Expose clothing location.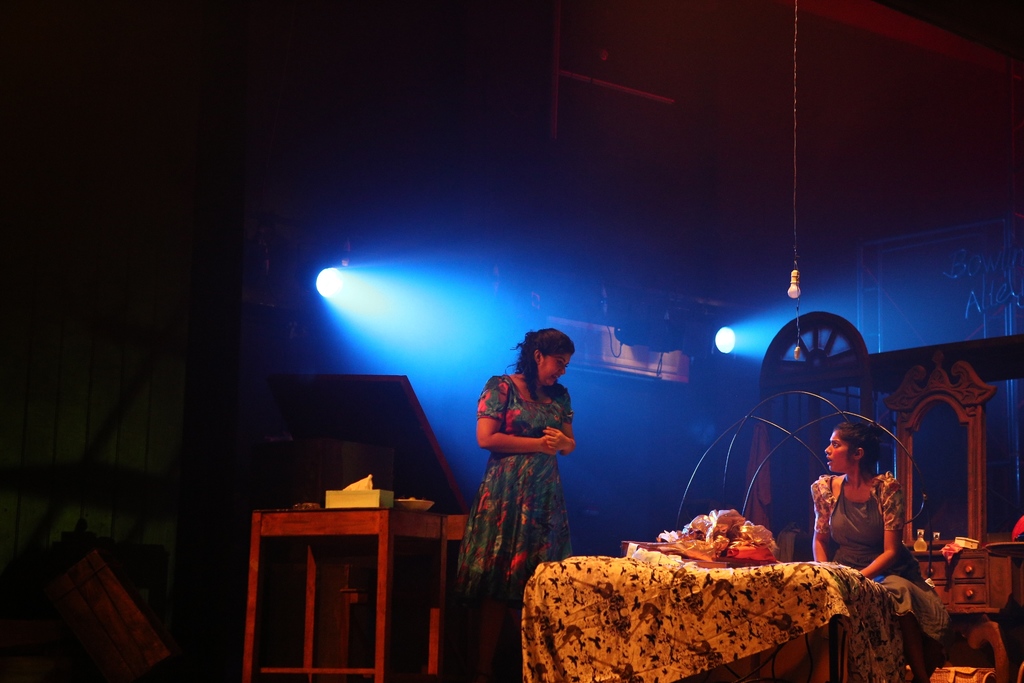
Exposed at 806 465 950 659.
